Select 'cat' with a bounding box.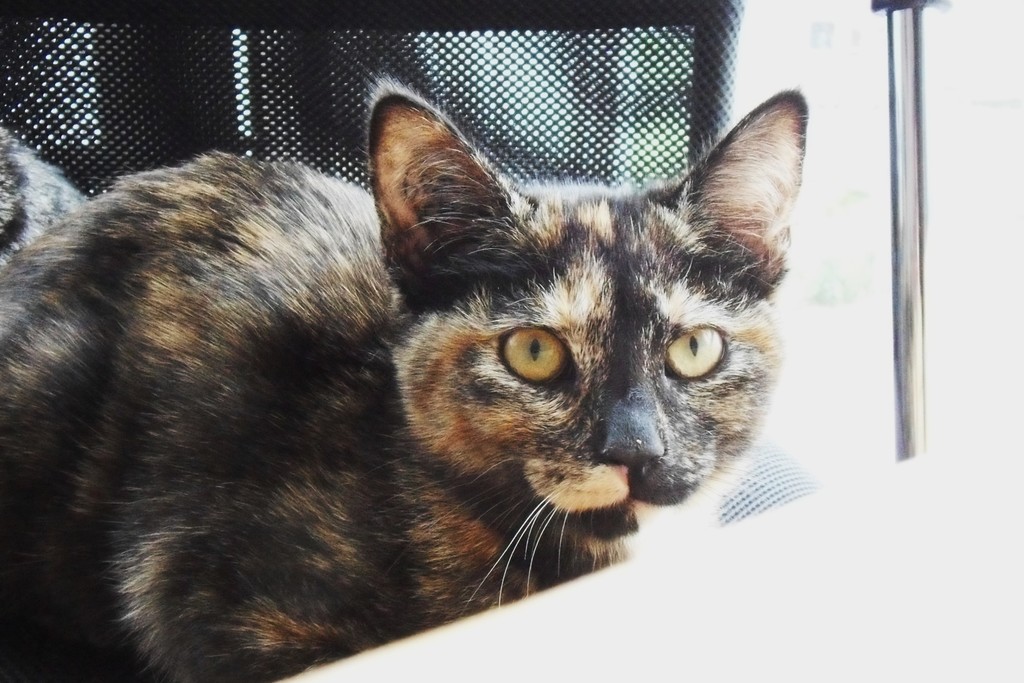
x1=0 y1=80 x2=805 y2=682.
